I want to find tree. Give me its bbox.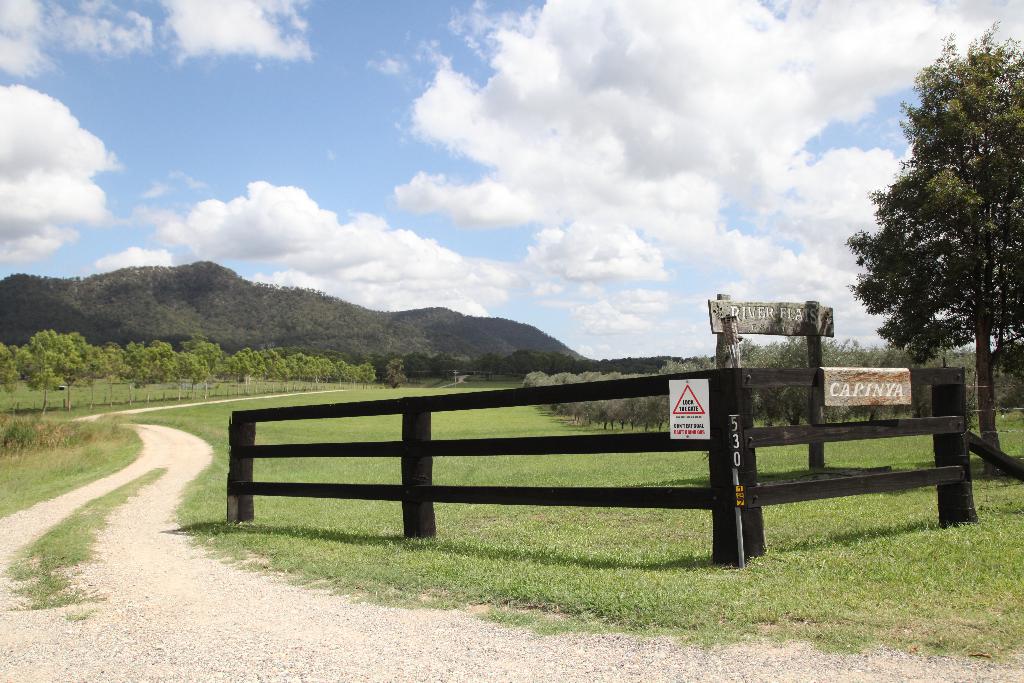
(x1=0, y1=0, x2=1023, y2=651).
